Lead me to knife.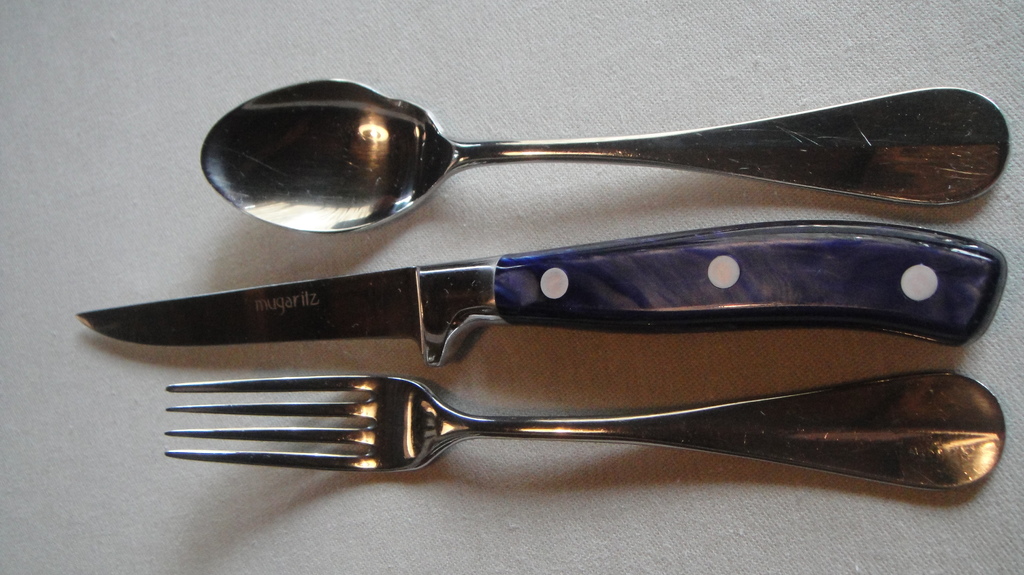
Lead to (left=78, top=216, right=1009, bottom=374).
